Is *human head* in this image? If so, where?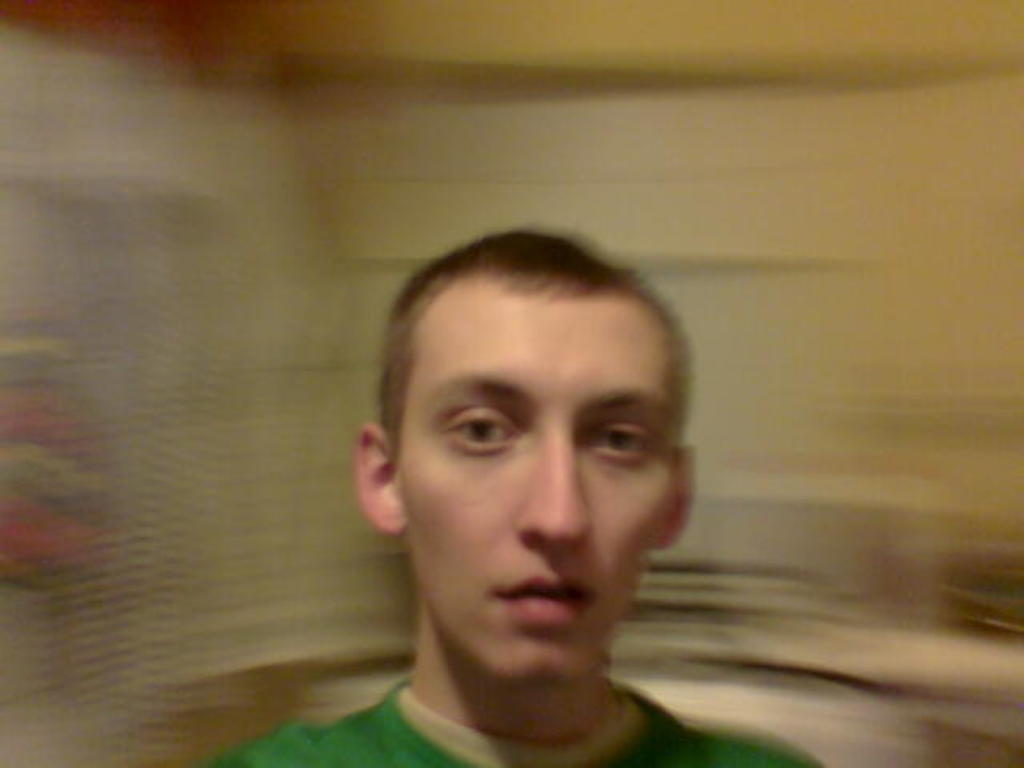
Yes, at rect(352, 230, 696, 675).
